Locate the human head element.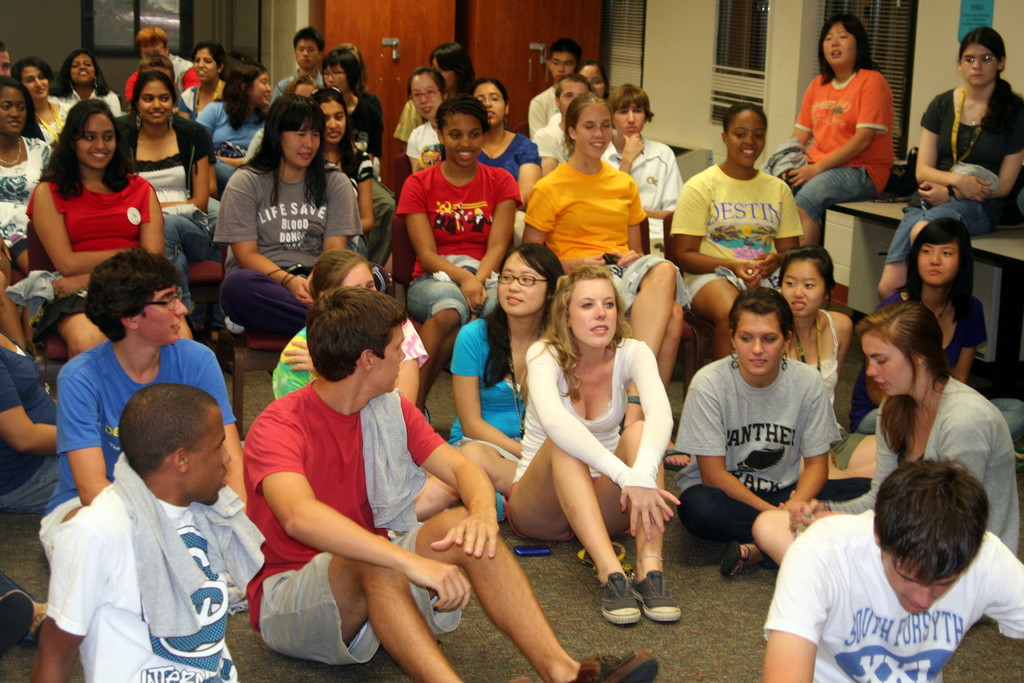
Element bbox: bbox=(313, 81, 349, 143).
